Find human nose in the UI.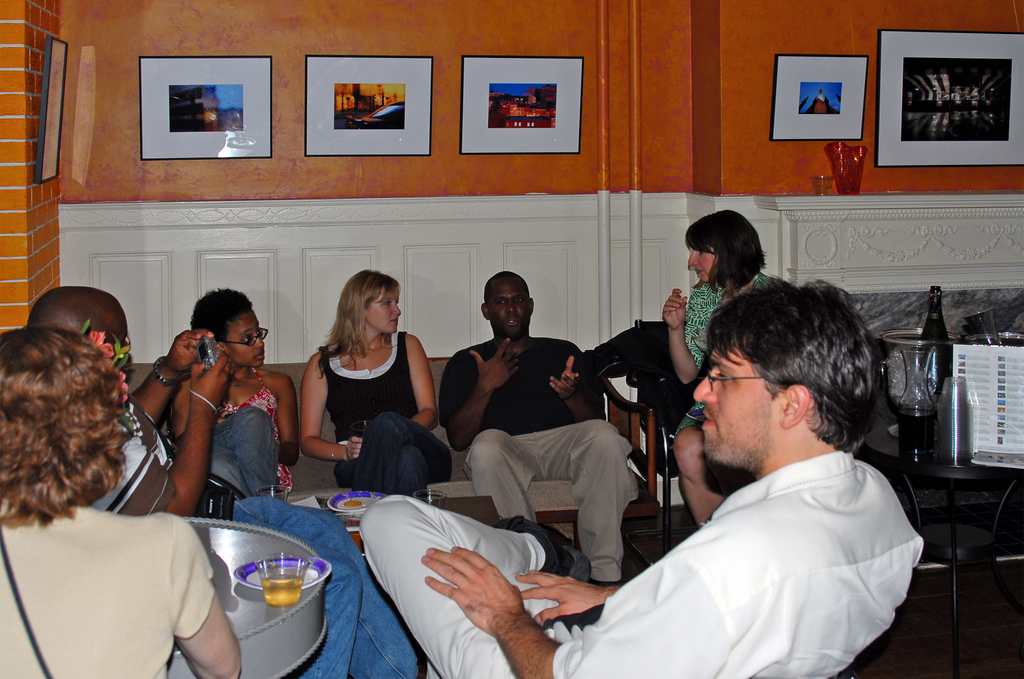
UI element at (691, 369, 716, 402).
